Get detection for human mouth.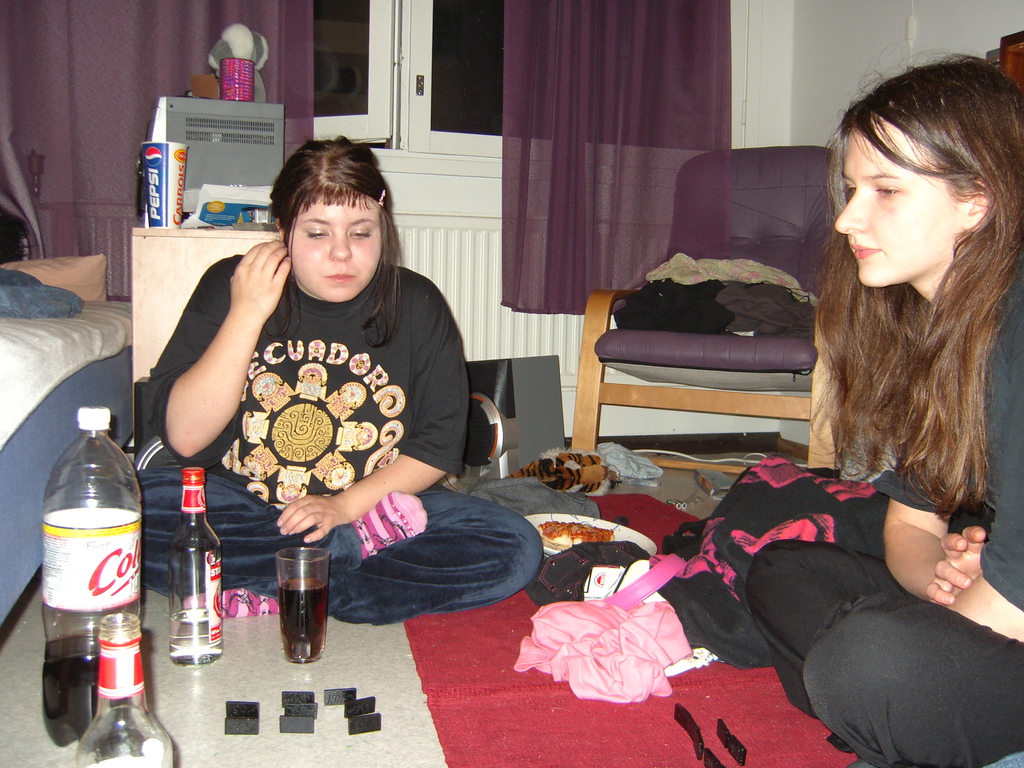
Detection: BBox(324, 262, 358, 285).
